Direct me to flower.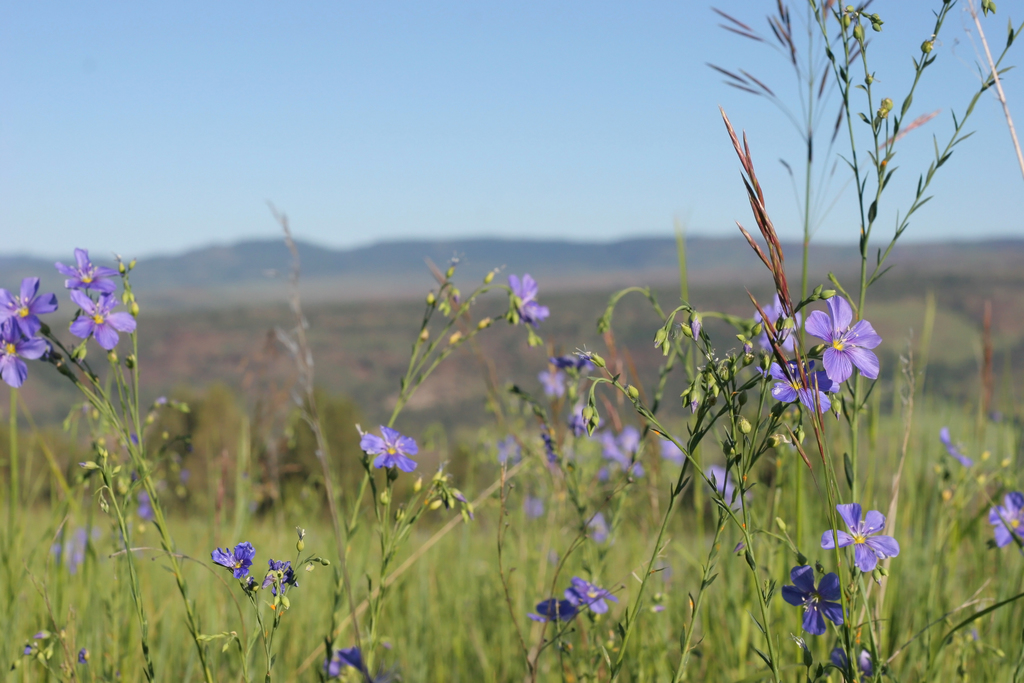
Direction: x1=265, y1=562, x2=300, y2=597.
